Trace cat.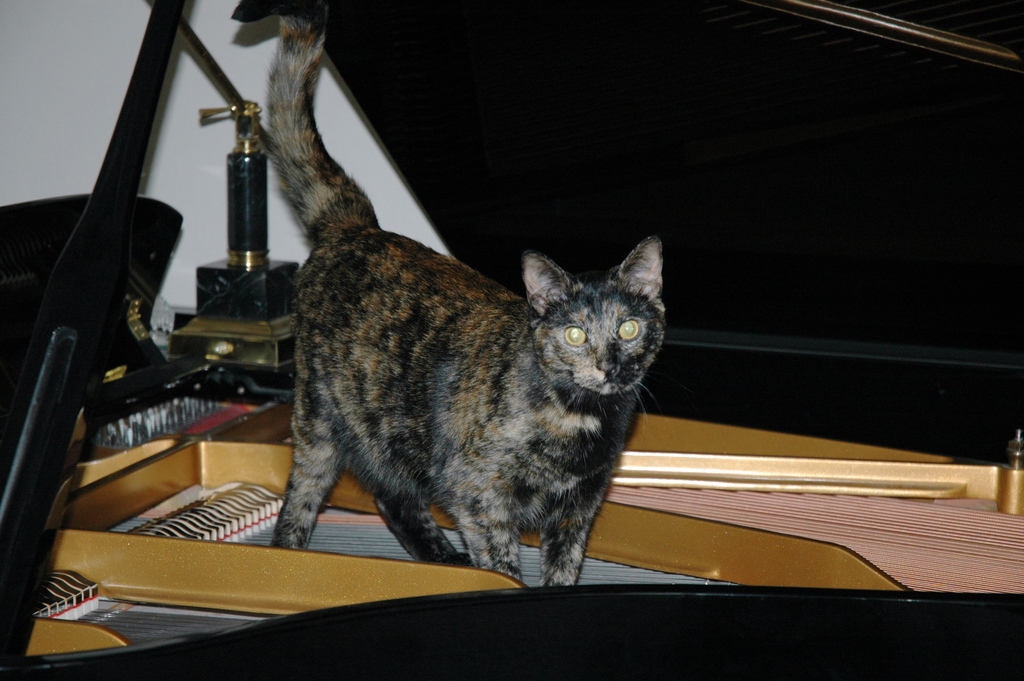
Traced to (x1=227, y1=0, x2=666, y2=587).
